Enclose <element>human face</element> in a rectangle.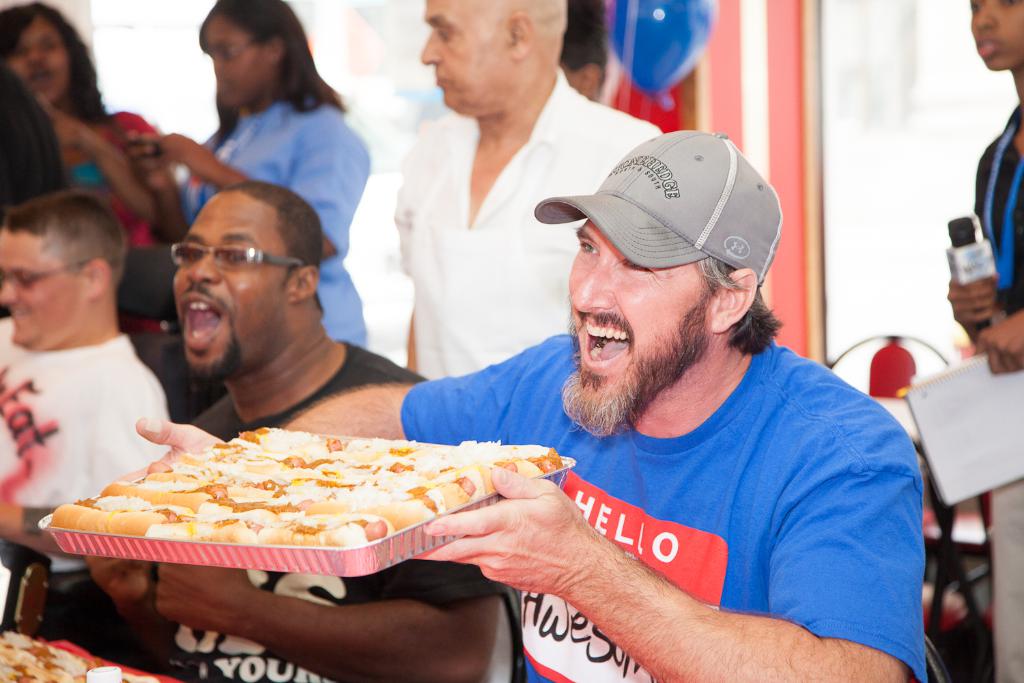
locate(2, 22, 72, 98).
